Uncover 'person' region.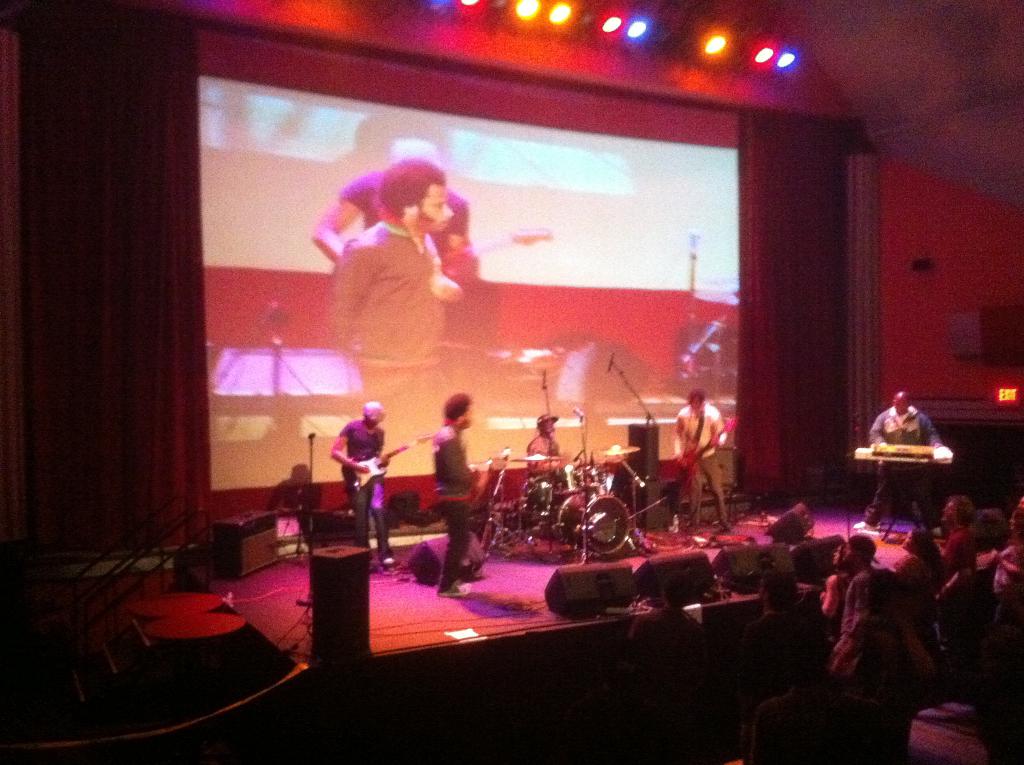
Uncovered: l=670, t=389, r=733, b=535.
